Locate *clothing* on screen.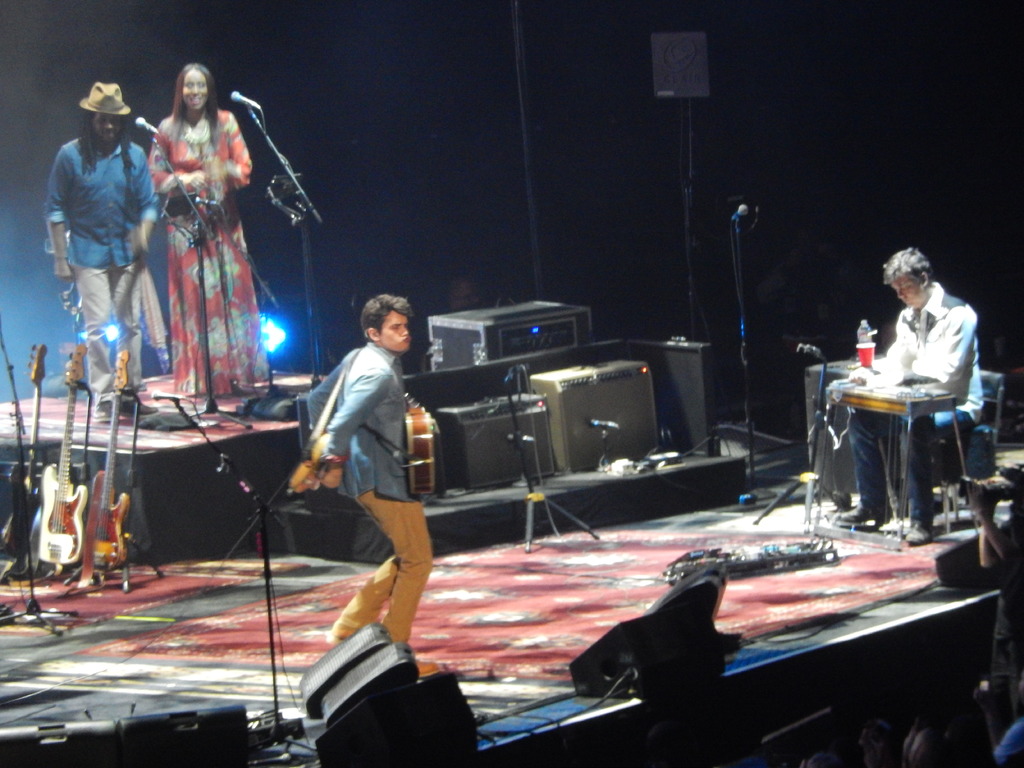
On screen at pyautogui.locateOnScreen(58, 130, 161, 402).
